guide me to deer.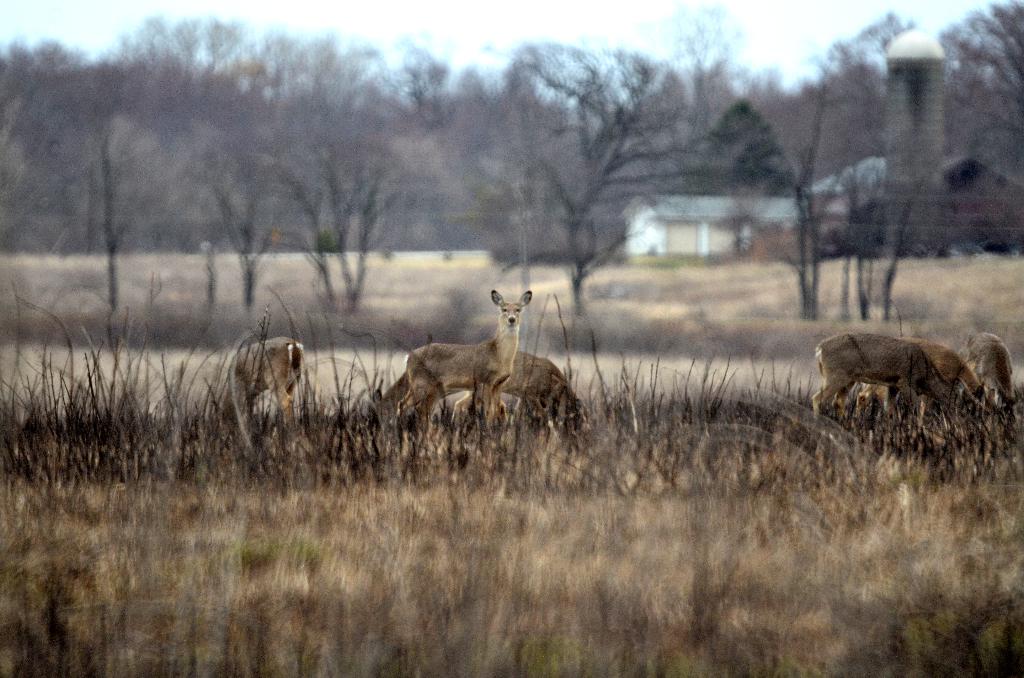
Guidance: rect(402, 291, 532, 456).
